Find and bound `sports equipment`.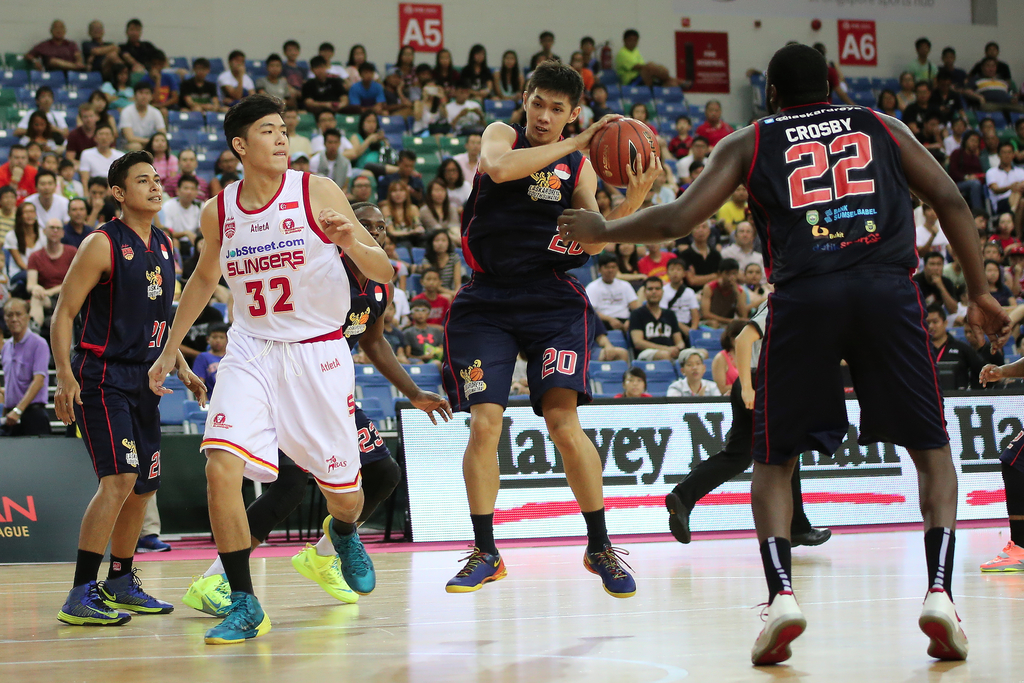
Bound: Rect(323, 513, 375, 593).
